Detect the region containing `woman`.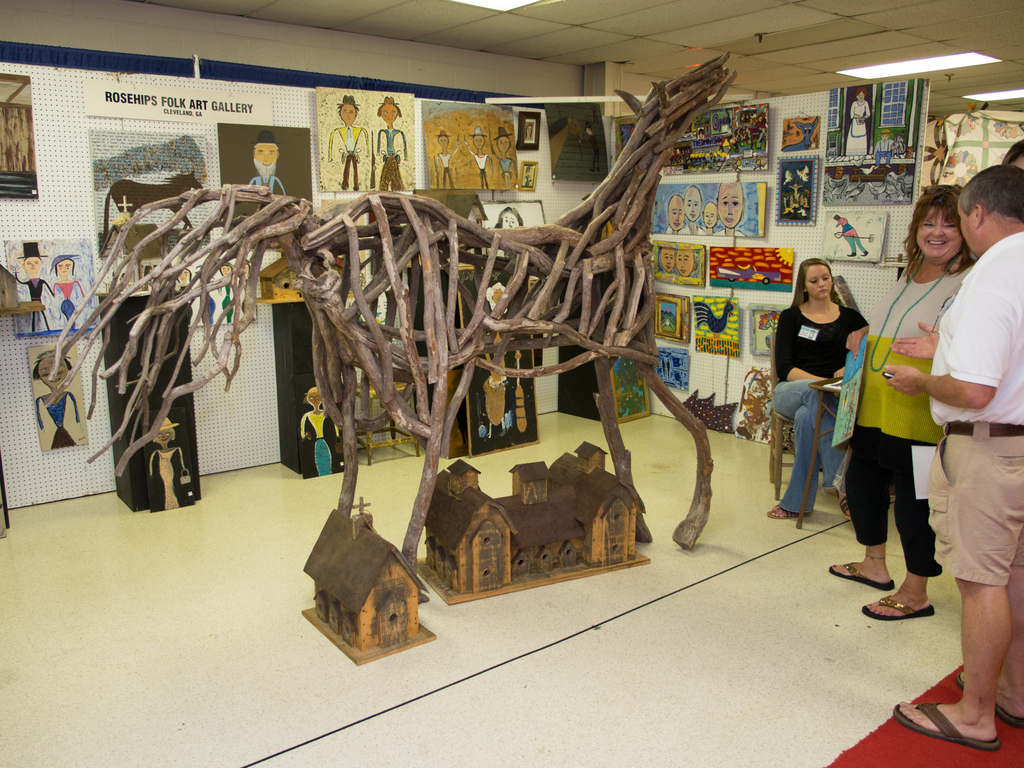
locate(823, 182, 972, 618).
